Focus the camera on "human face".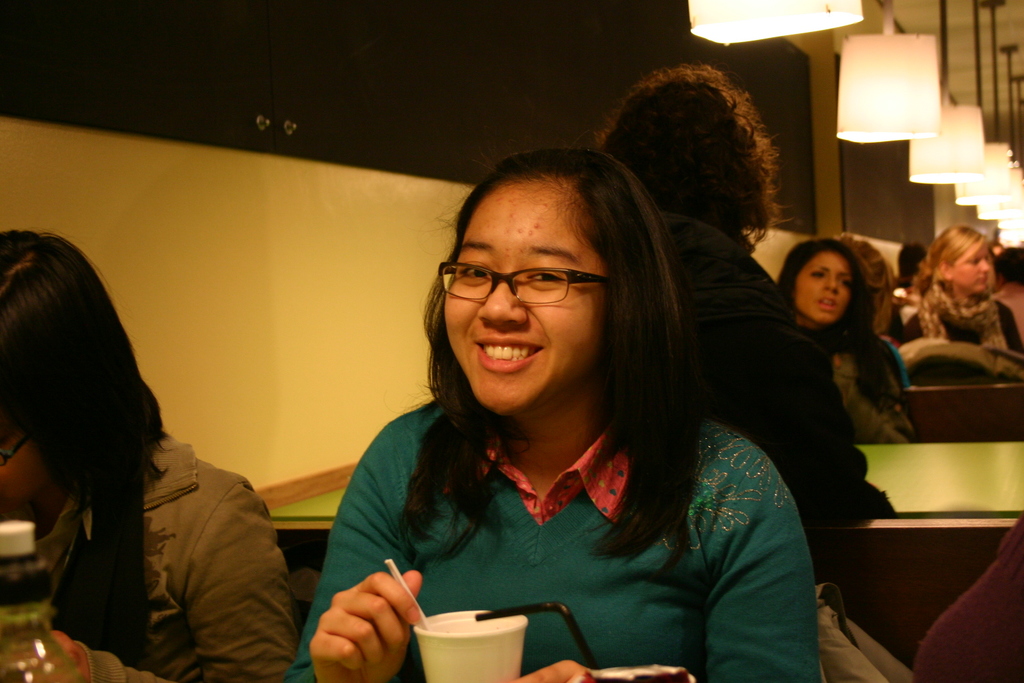
Focus region: region(793, 250, 851, 326).
